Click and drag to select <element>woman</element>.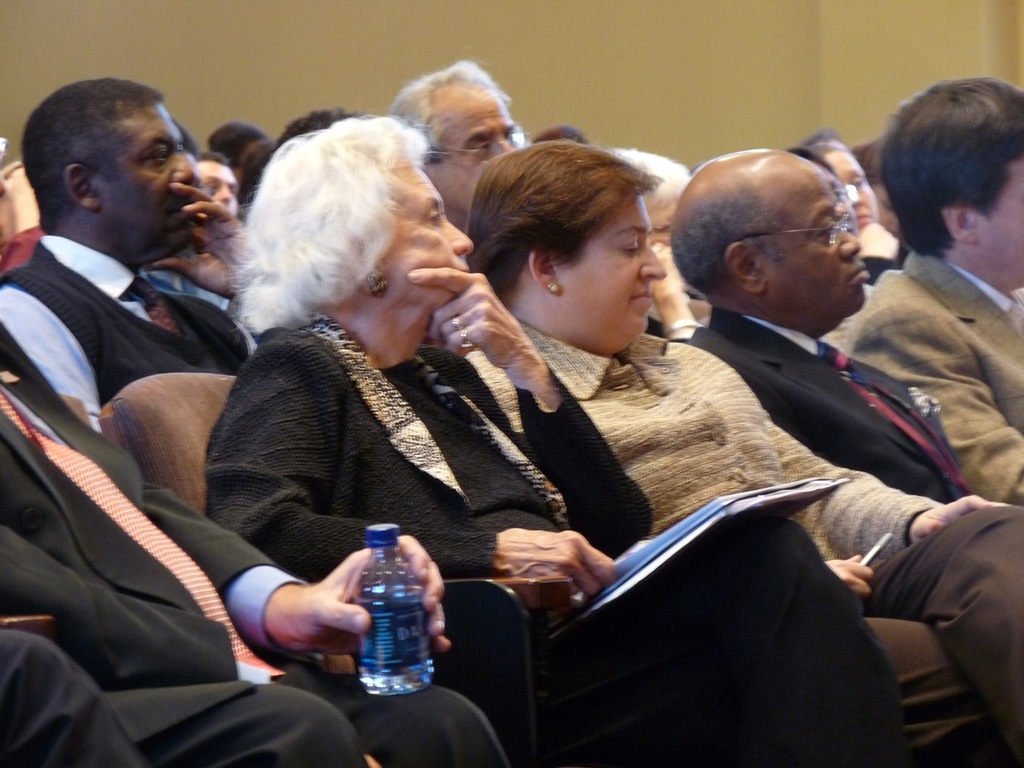
Selection: (left=802, top=128, right=908, bottom=286).
